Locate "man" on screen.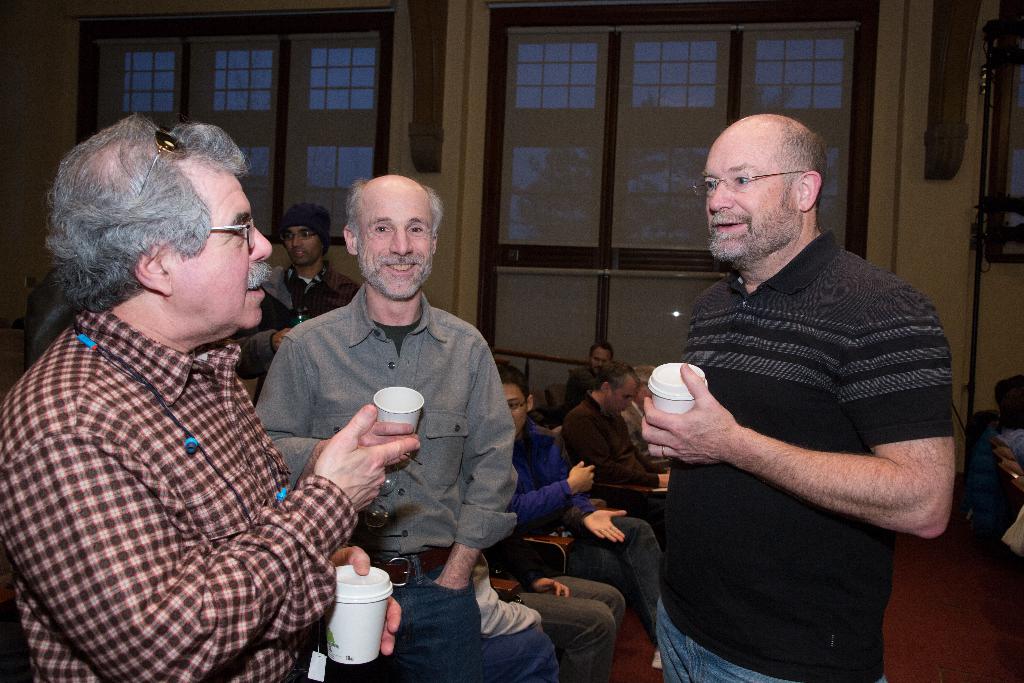
On screen at (616, 88, 963, 664).
